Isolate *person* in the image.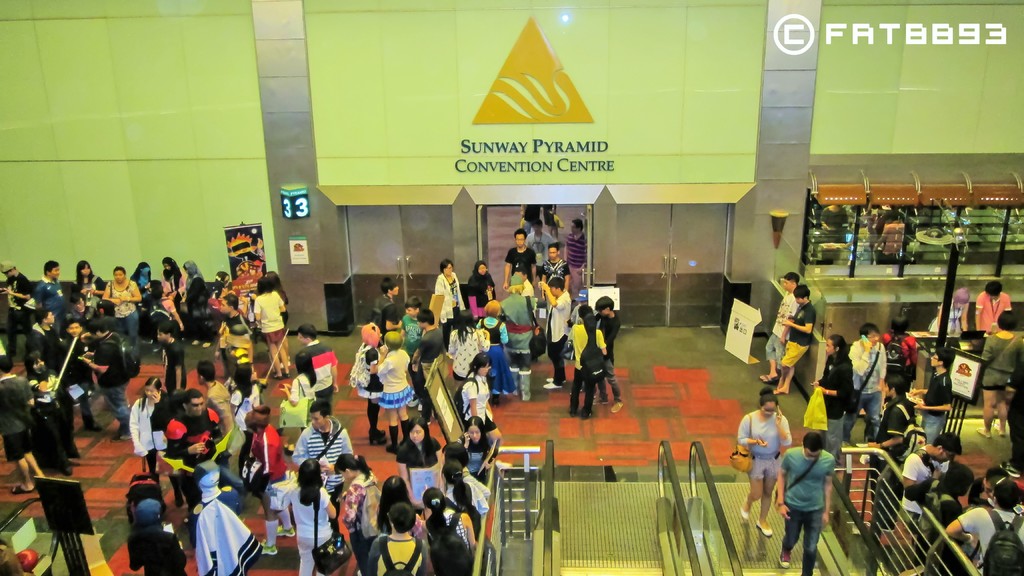
Isolated region: <region>591, 293, 627, 410</region>.
